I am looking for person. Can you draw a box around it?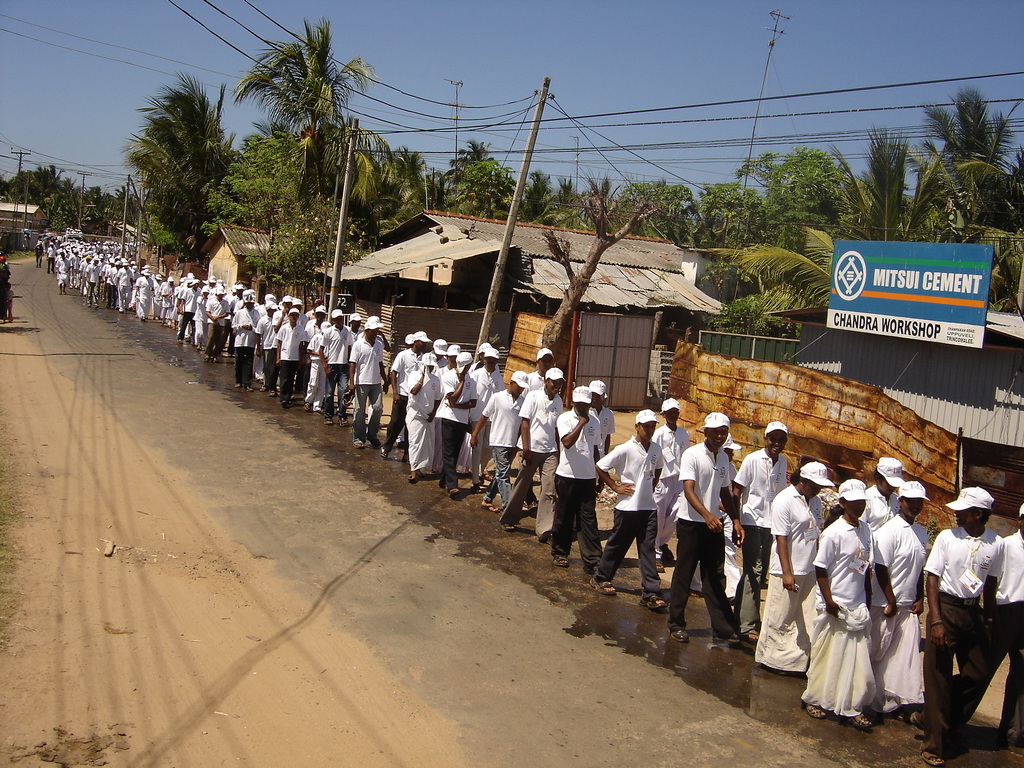
Sure, the bounding box is [x1=276, y1=304, x2=310, y2=413].
